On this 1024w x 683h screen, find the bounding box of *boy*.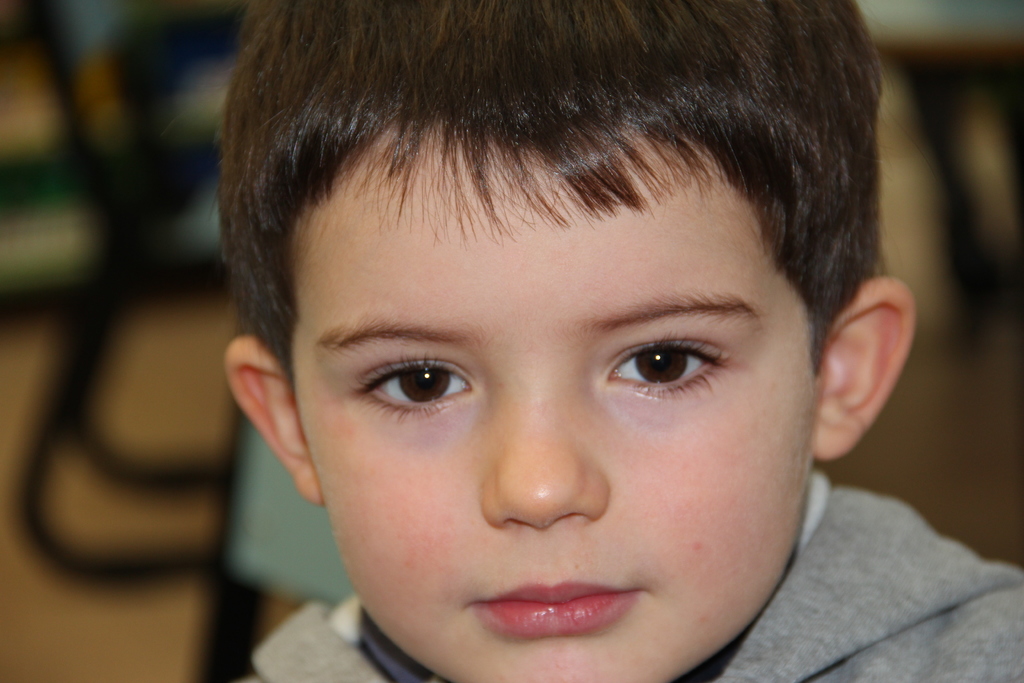
Bounding box: box=[157, 0, 942, 682].
